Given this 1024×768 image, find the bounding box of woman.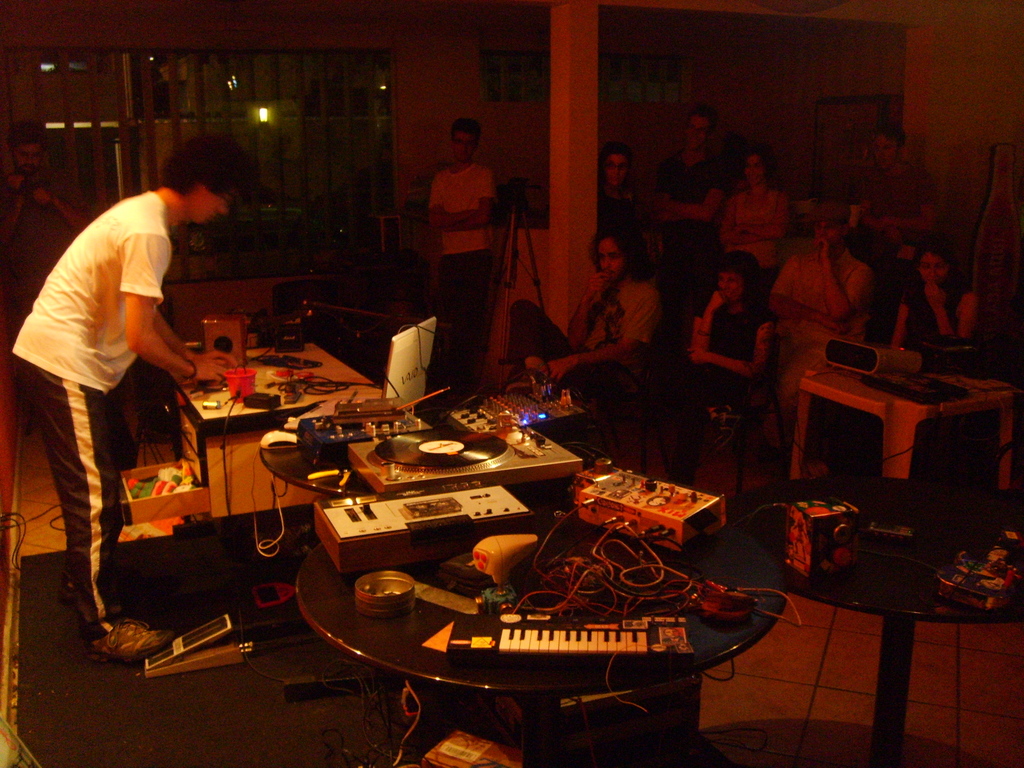
x1=595, y1=146, x2=644, y2=276.
